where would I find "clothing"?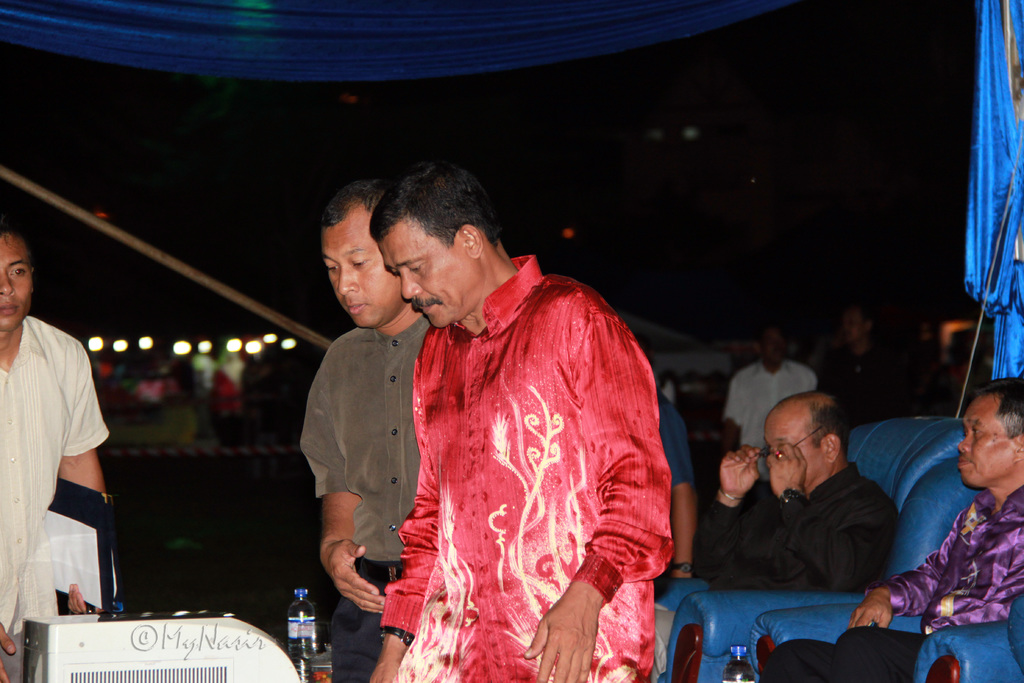
At (0,313,104,678).
